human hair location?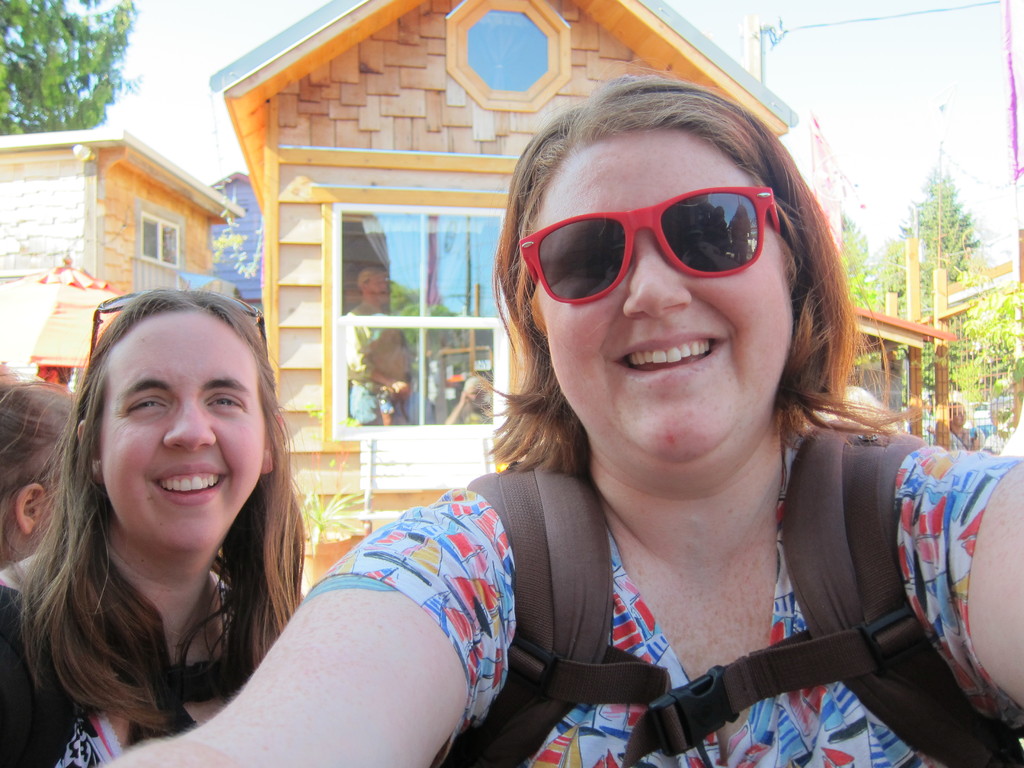
region(0, 371, 75, 554)
